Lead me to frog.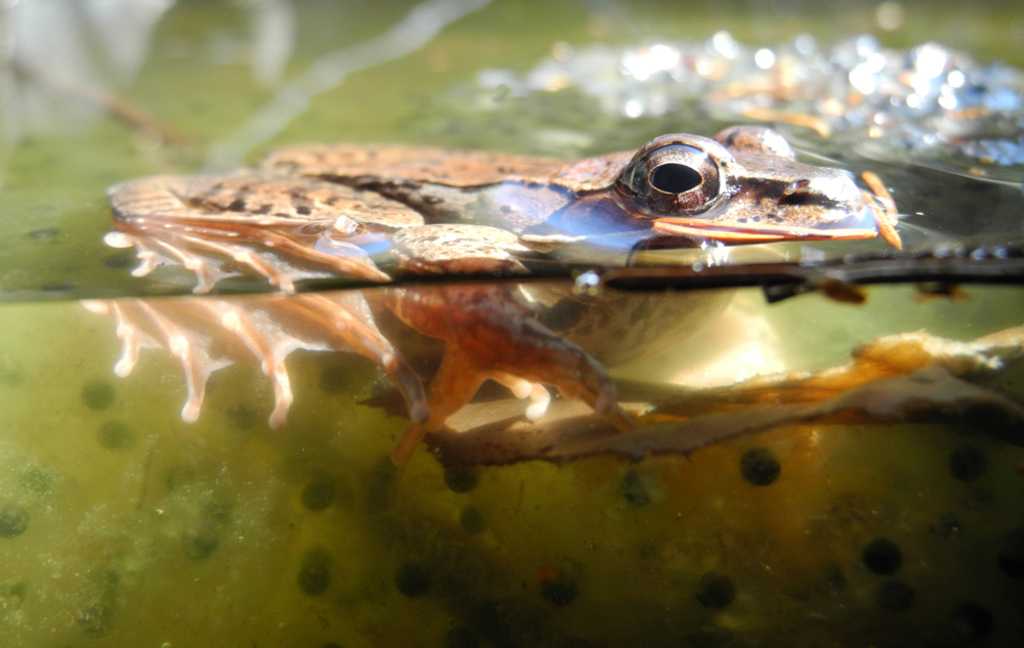
Lead to region(77, 123, 903, 474).
